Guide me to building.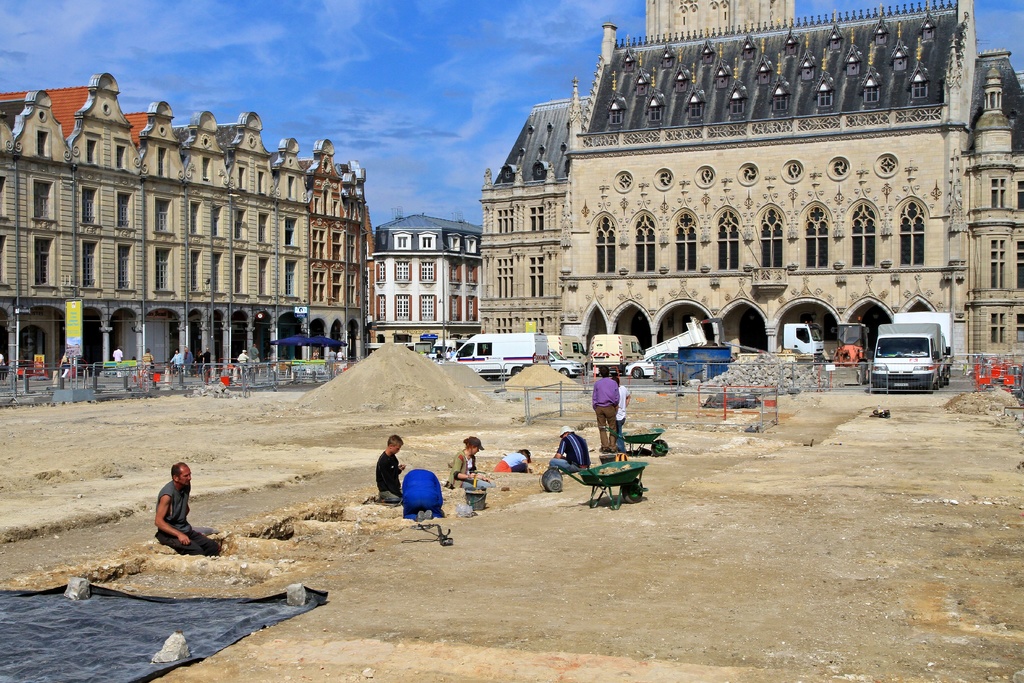
Guidance: rect(0, 0, 1023, 363).
